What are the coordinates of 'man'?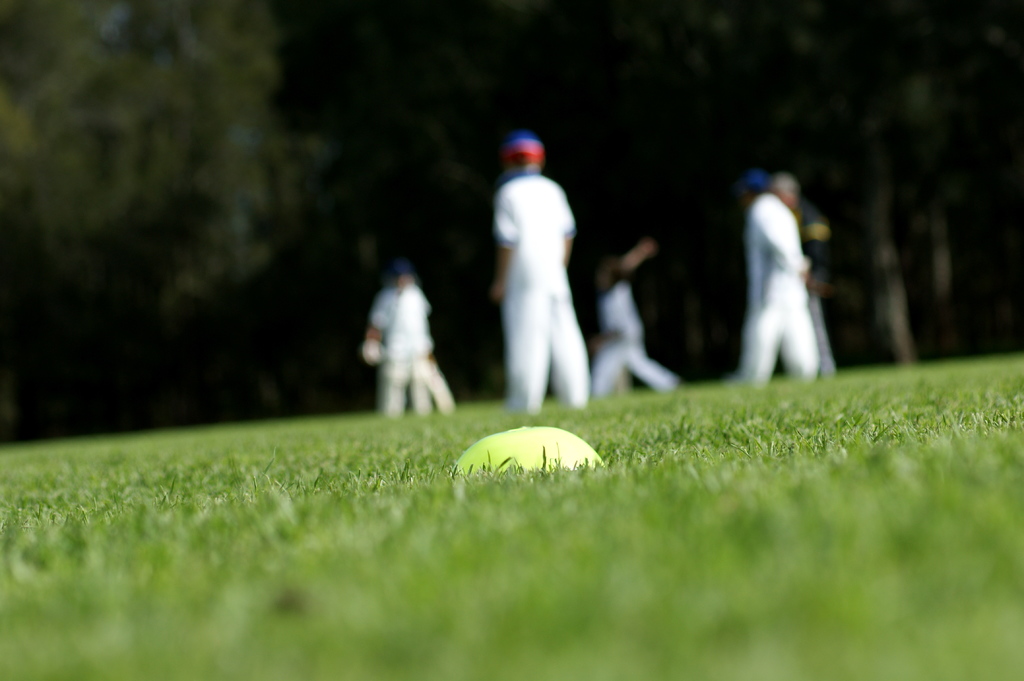
727/143/836/393.
